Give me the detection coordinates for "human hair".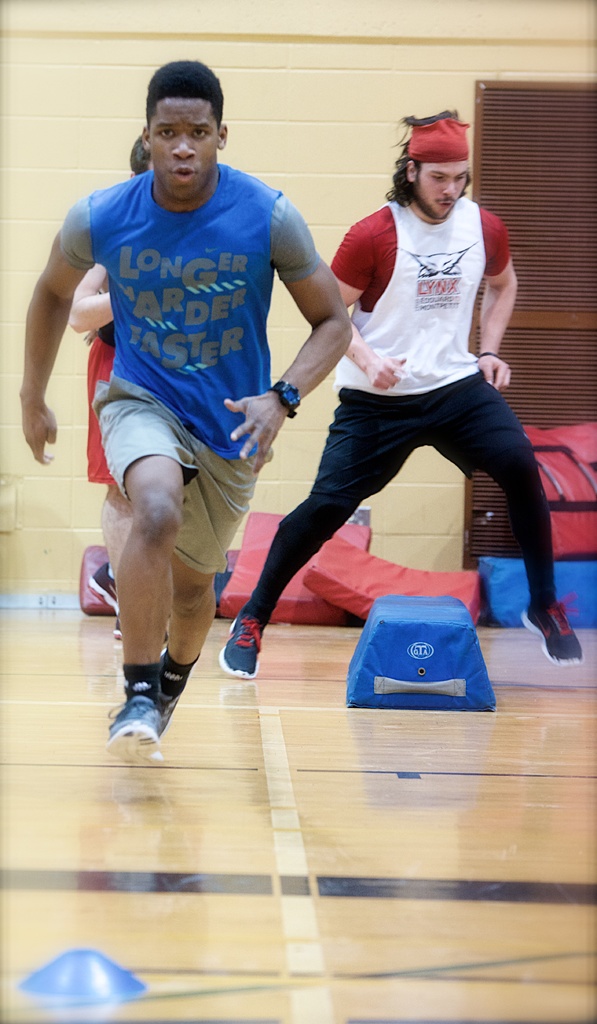
locate(385, 108, 467, 207).
